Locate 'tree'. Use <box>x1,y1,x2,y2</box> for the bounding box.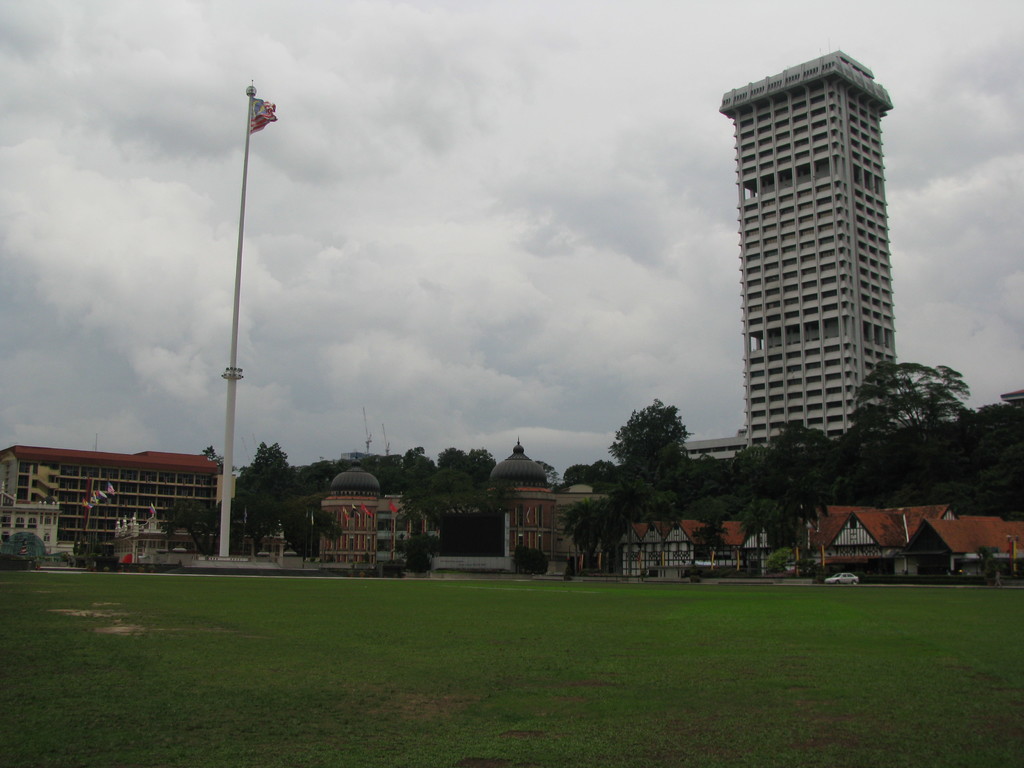
<box>845,355,972,466</box>.
